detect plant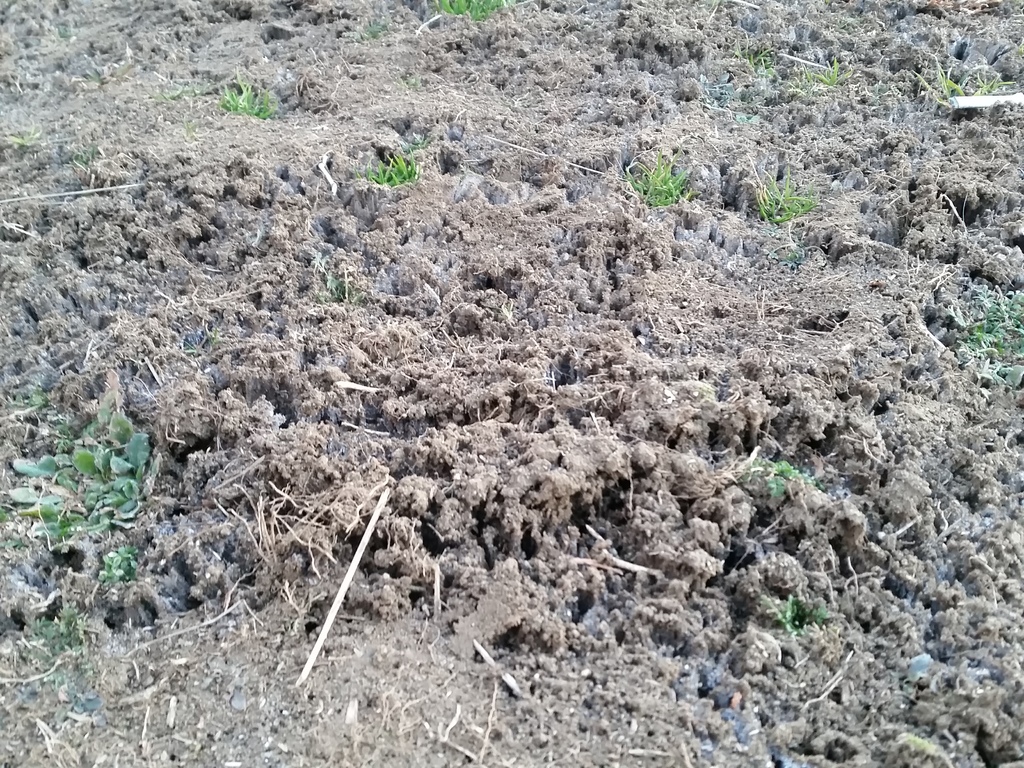
locate(1, 603, 109, 718)
